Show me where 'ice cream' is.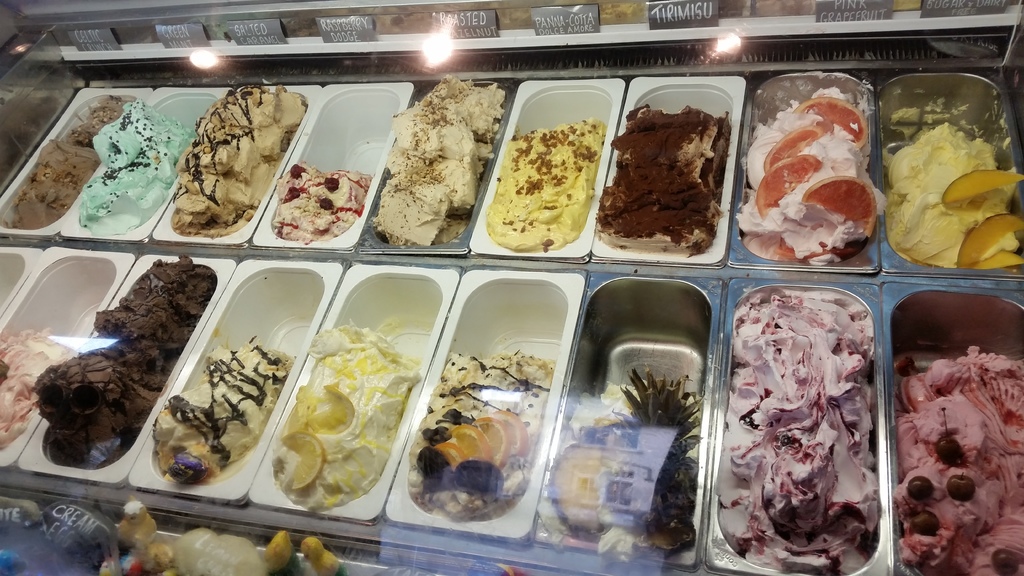
'ice cream' is at bbox=[163, 88, 309, 231].
